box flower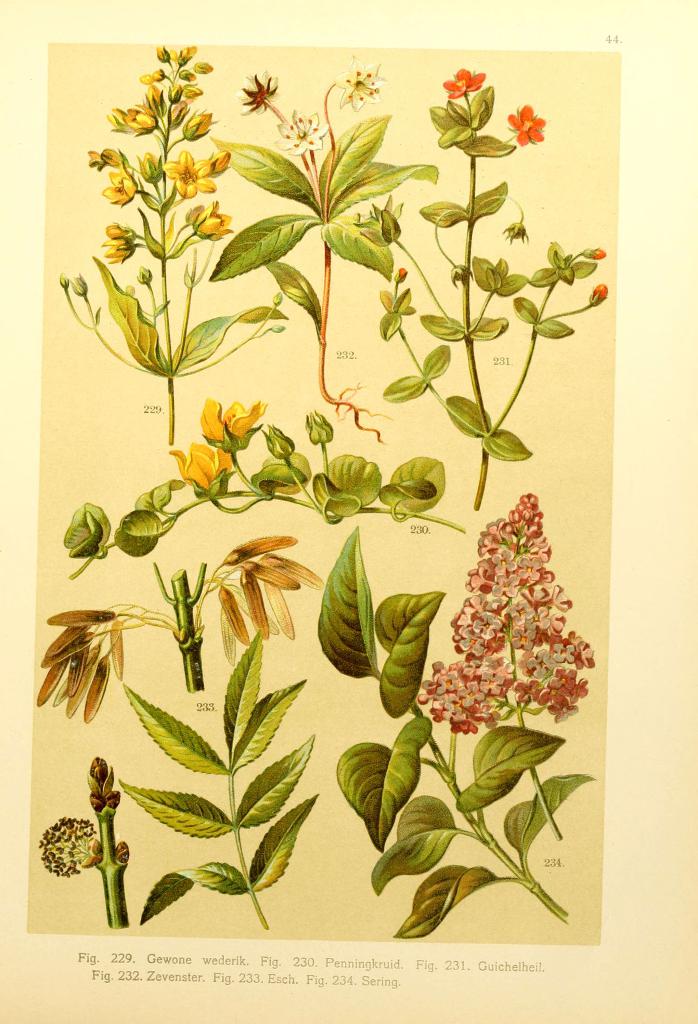
(443, 67, 485, 97)
